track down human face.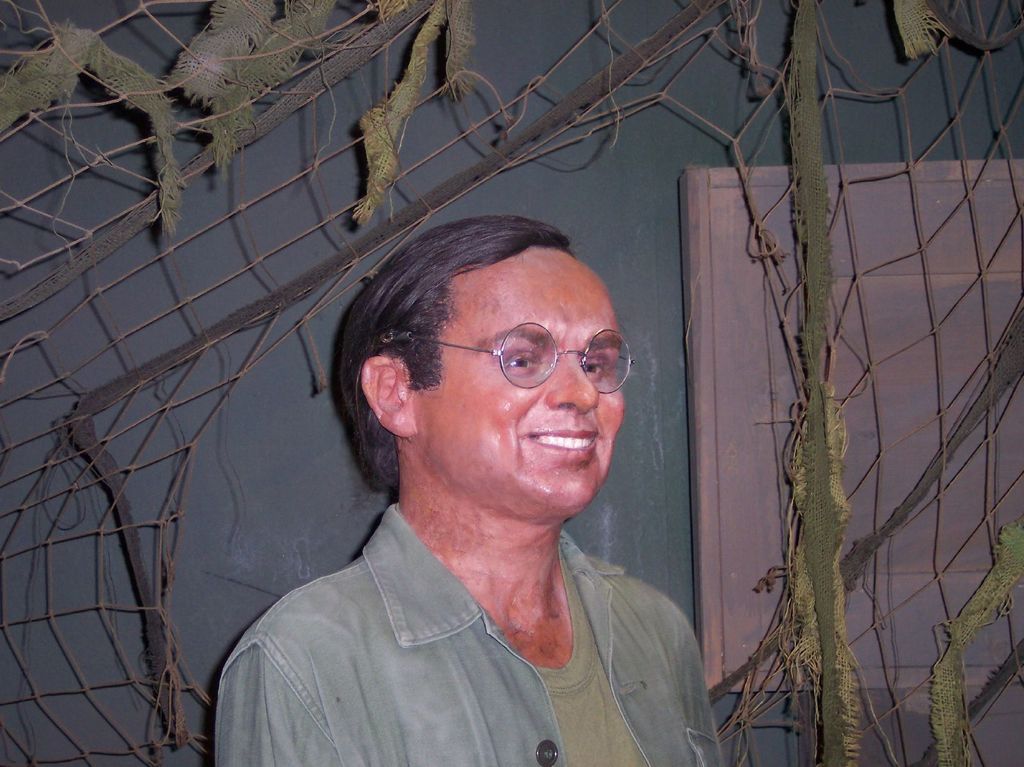
Tracked to pyautogui.locateOnScreen(421, 250, 630, 508).
